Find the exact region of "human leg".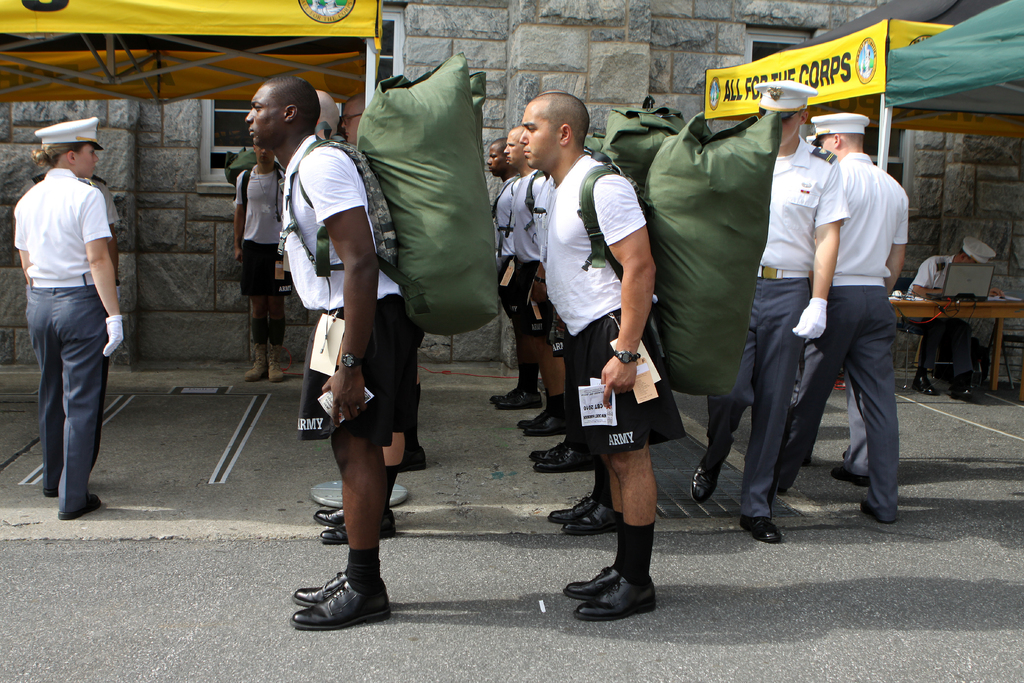
Exact region: 688, 273, 758, 502.
